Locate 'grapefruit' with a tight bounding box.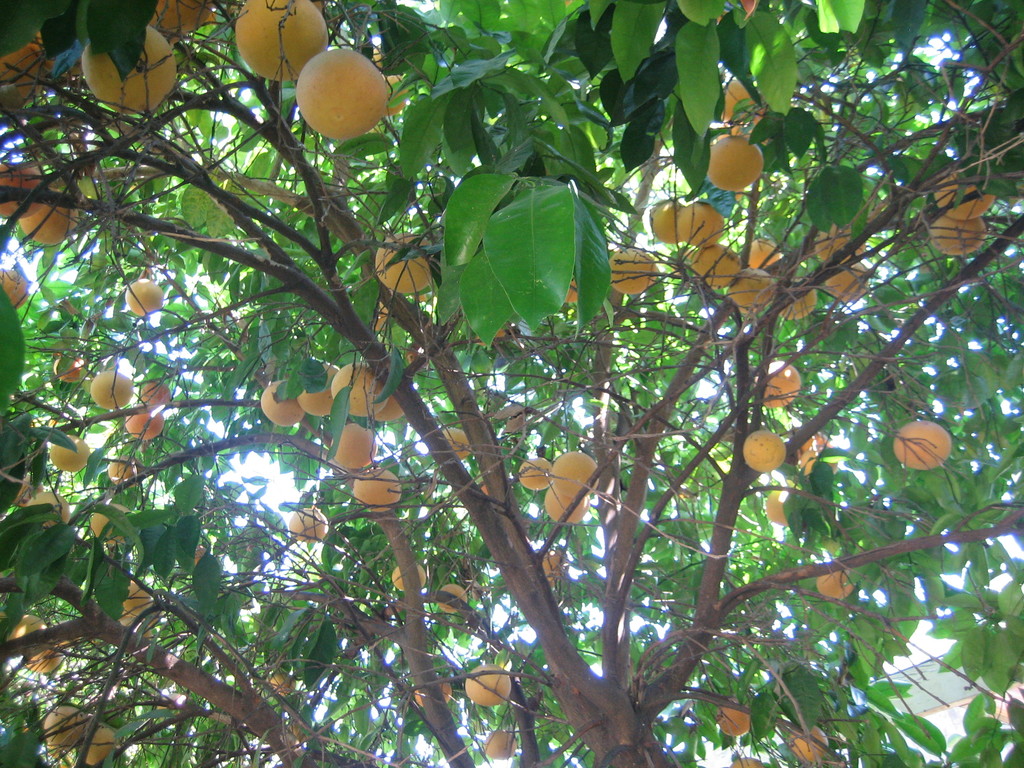
left=81, top=27, right=175, bottom=111.
